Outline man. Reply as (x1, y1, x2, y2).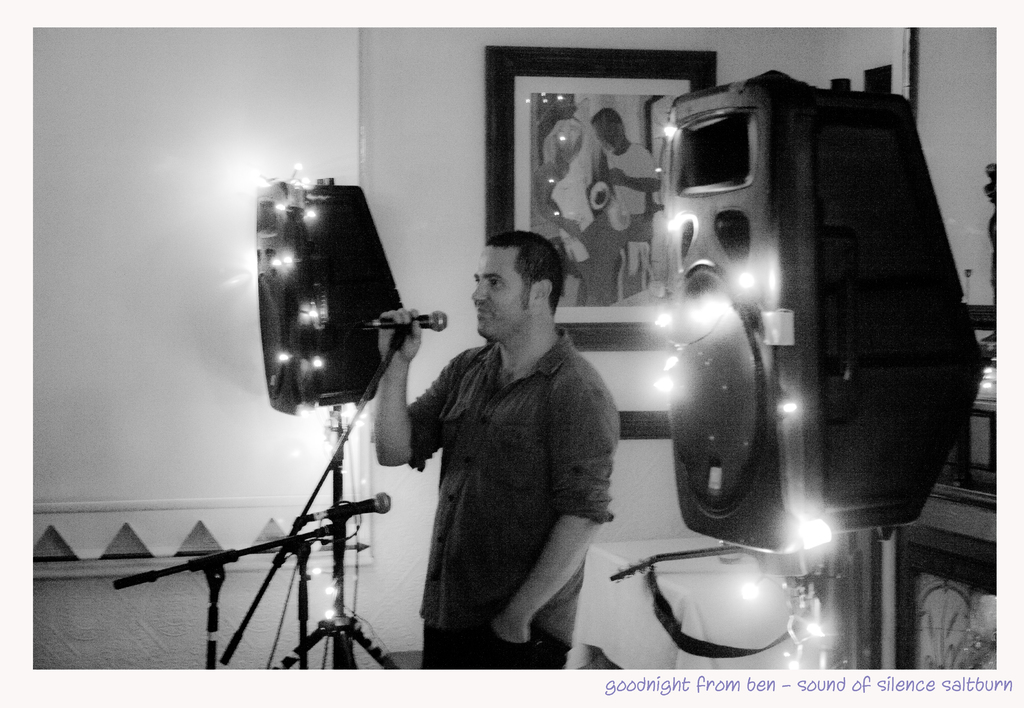
(378, 233, 624, 675).
